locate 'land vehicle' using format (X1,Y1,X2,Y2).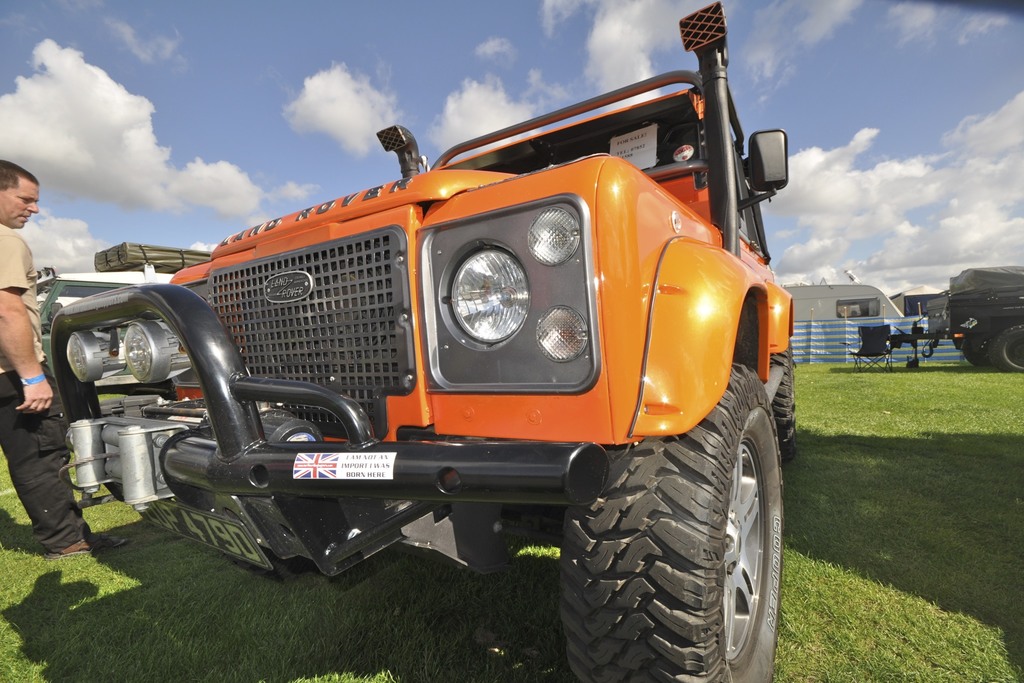
(780,281,900,314).
